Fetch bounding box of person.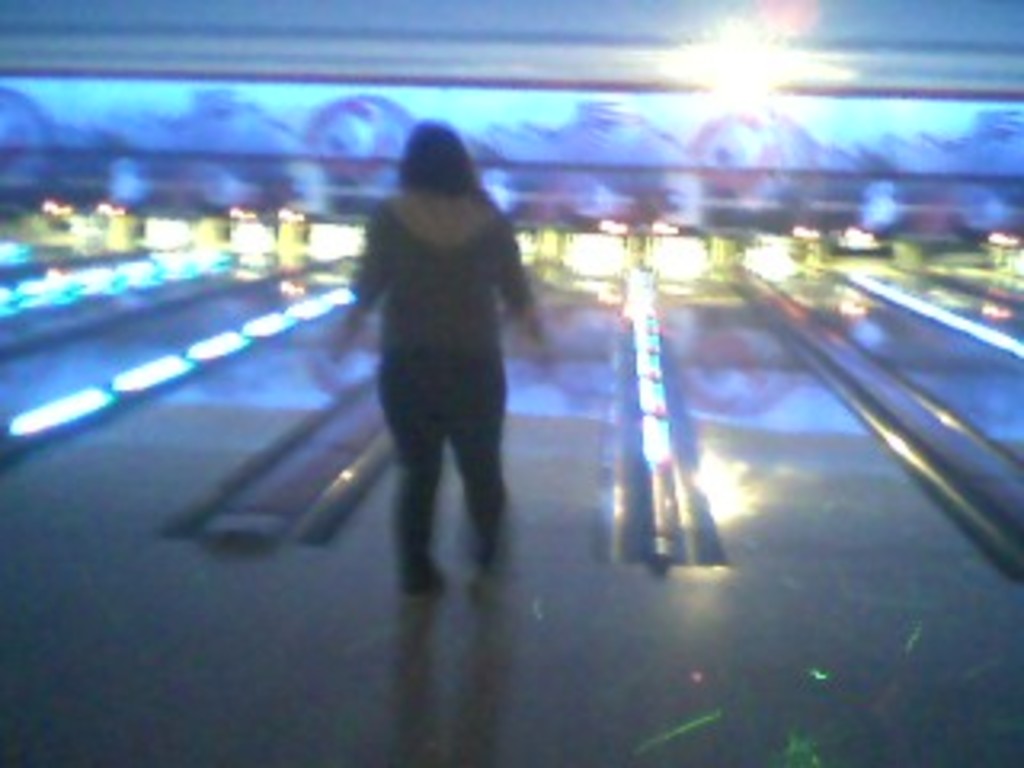
Bbox: x1=317, y1=106, x2=550, y2=618.
